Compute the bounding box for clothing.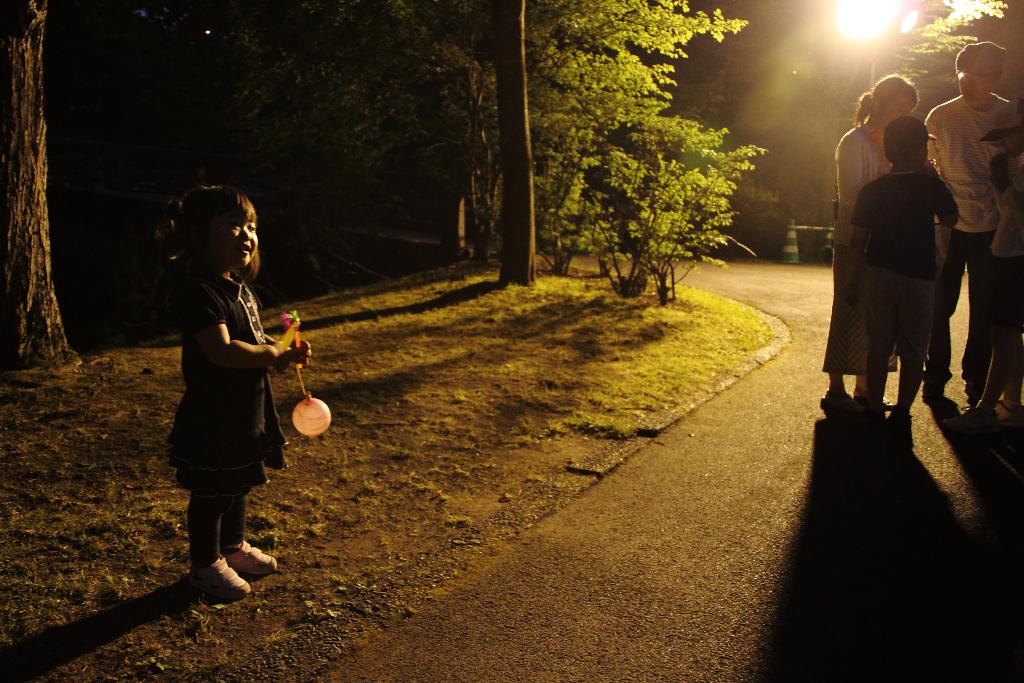
818, 124, 899, 379.
